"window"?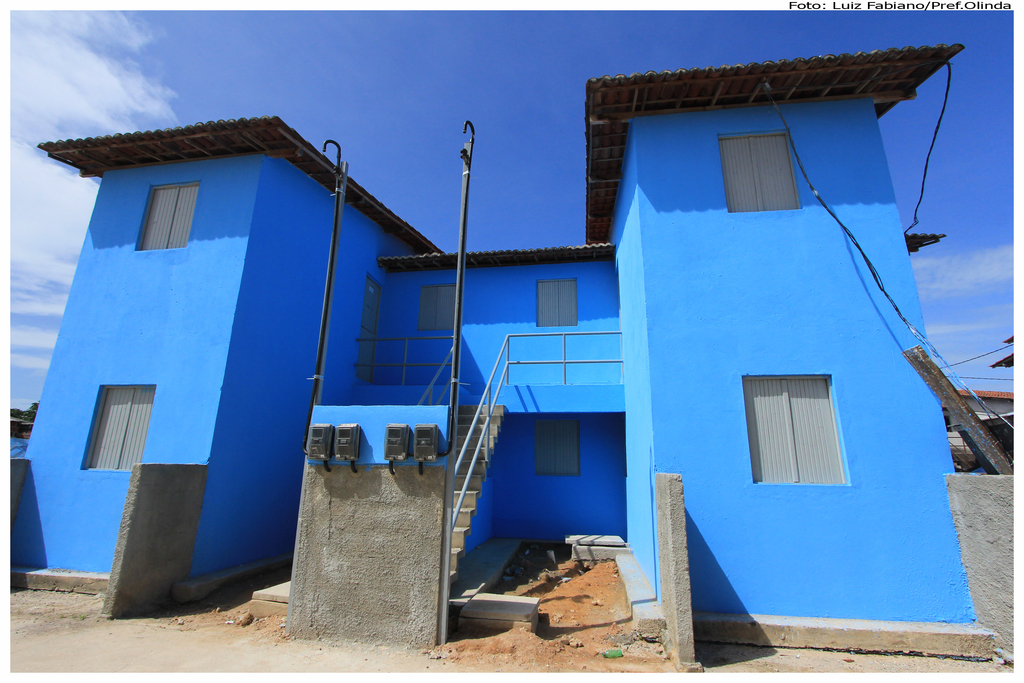
detection(719, 126, 795, 216)
